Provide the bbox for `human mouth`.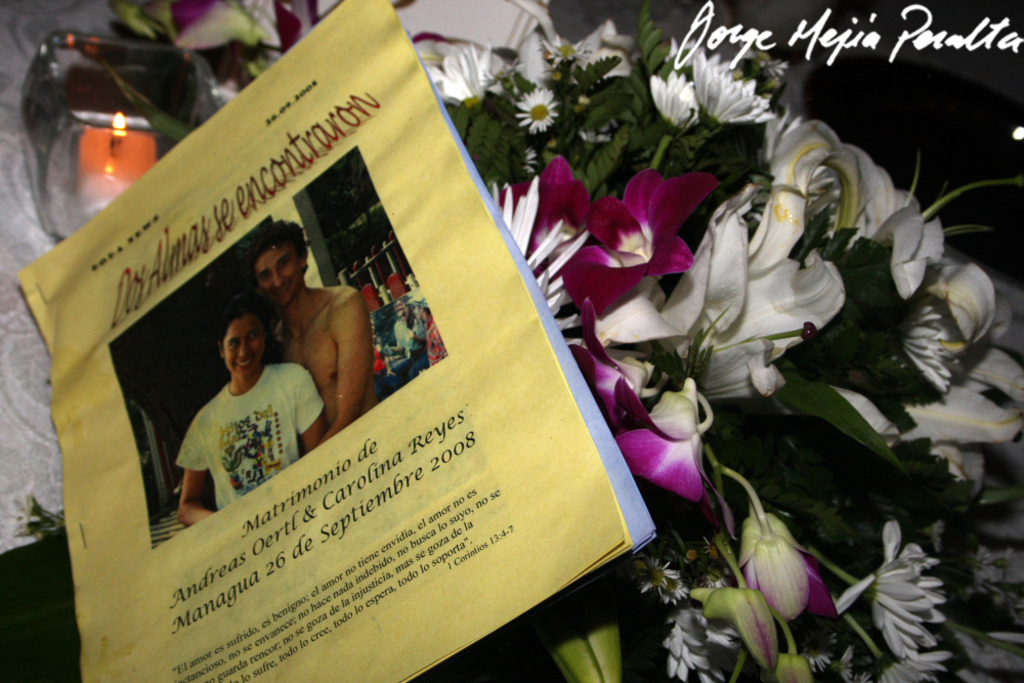
Rect(237, 359, 253, 364).
